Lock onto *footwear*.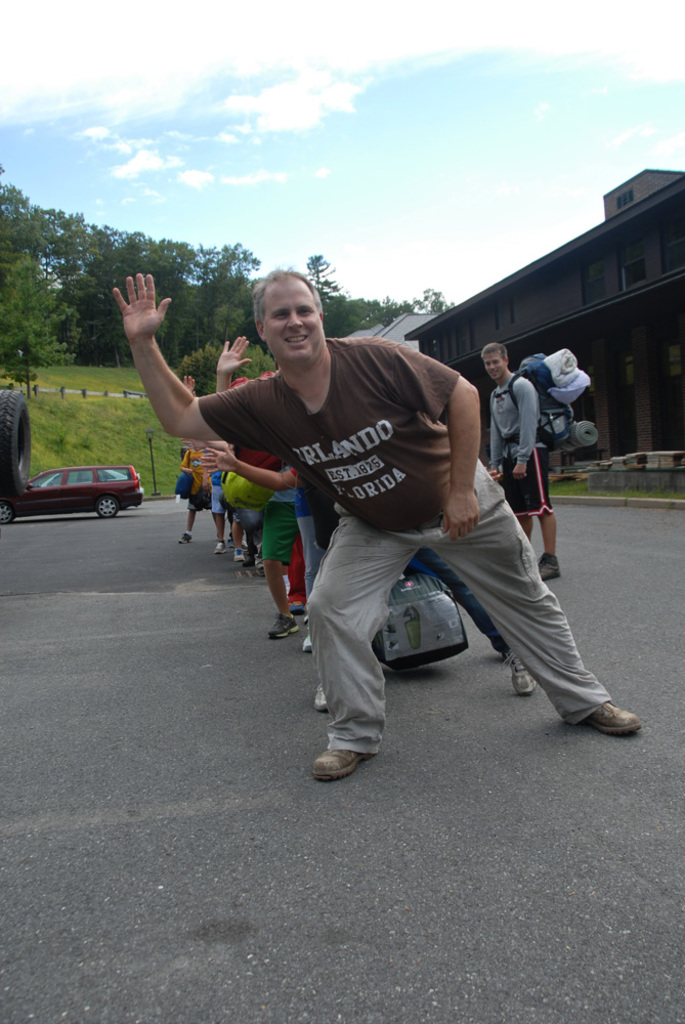
Locked: left=236, top=550, right=246, bottom=562.
